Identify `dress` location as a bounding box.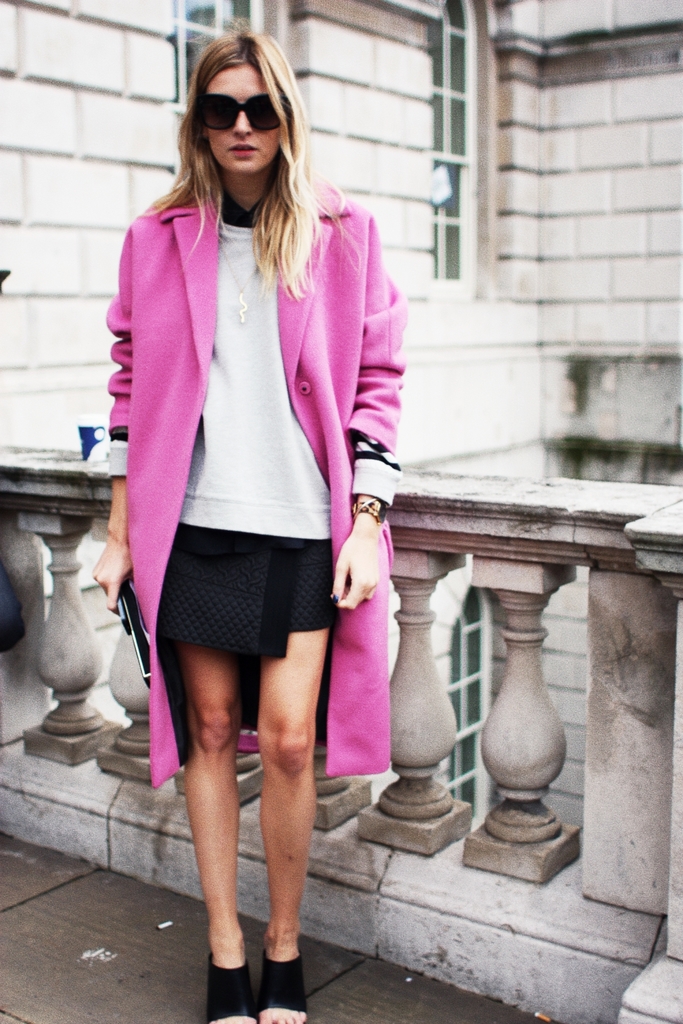
[left=114, top=160, right=412, bottom=793].
